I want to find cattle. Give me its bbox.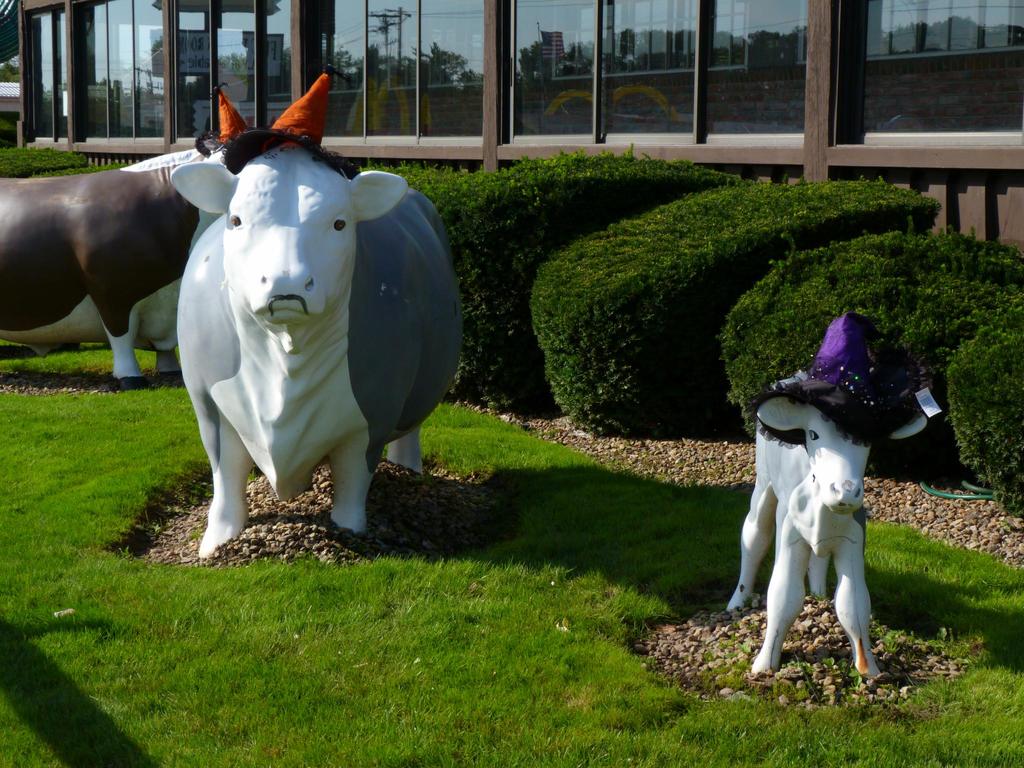
detection(0, 148, 195, 386).
